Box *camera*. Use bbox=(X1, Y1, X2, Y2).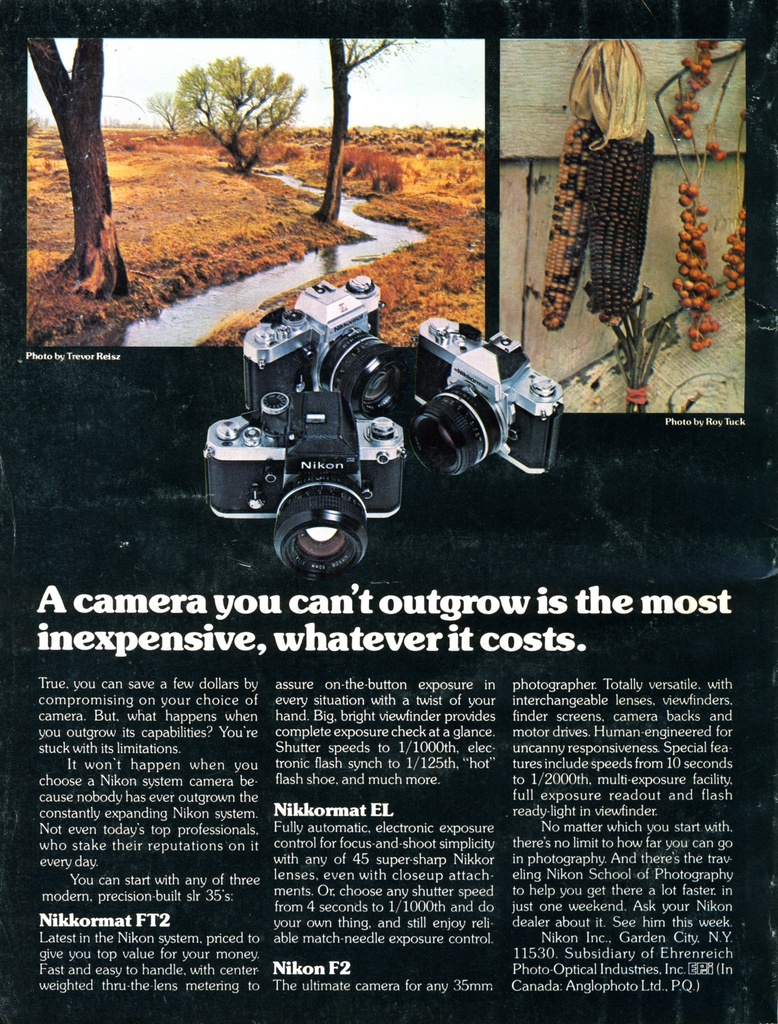
bbox=(406, 316, 560, 476).
